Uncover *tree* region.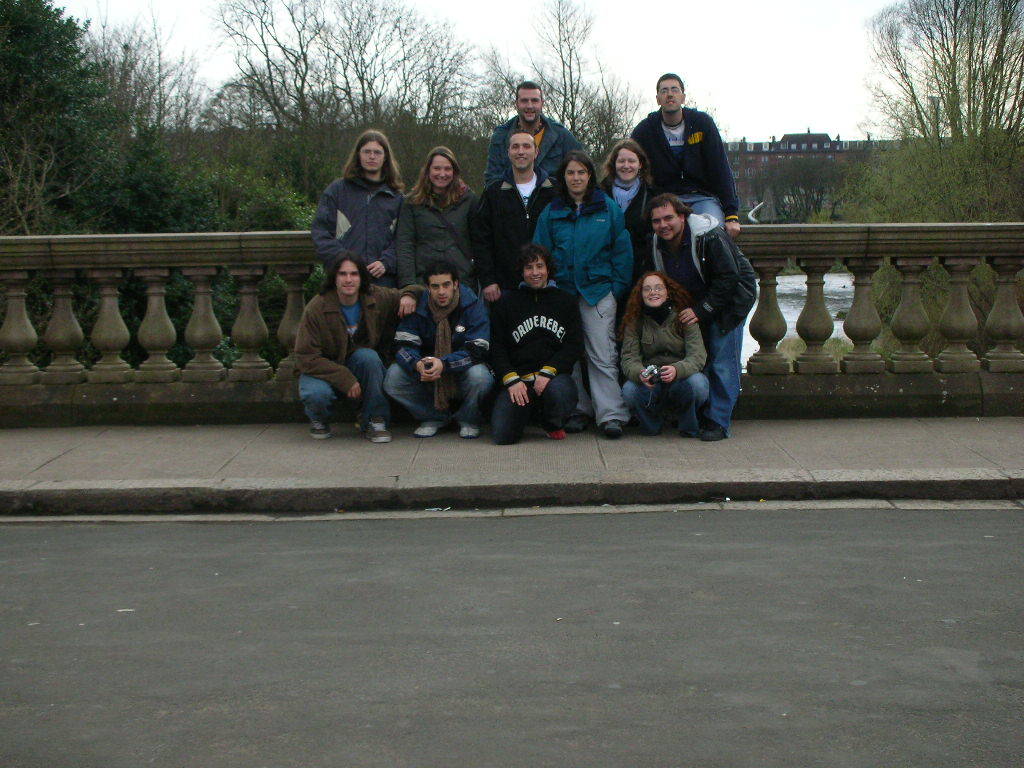
Uncovered: crop(0, 0, 182, 249).
